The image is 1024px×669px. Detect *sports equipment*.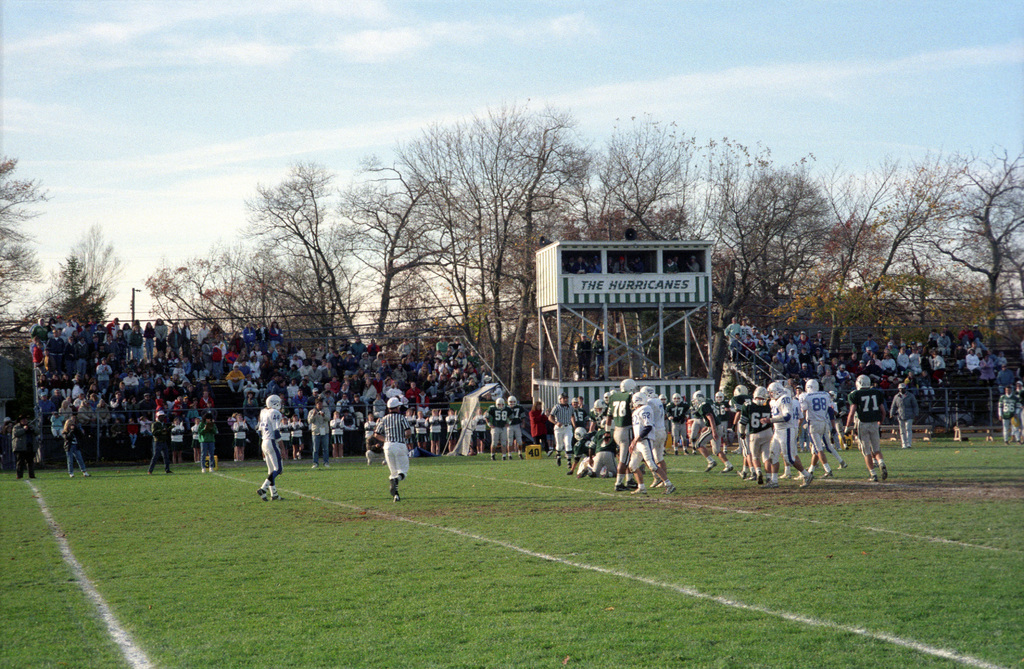
Detection: (768,384,783,401).
